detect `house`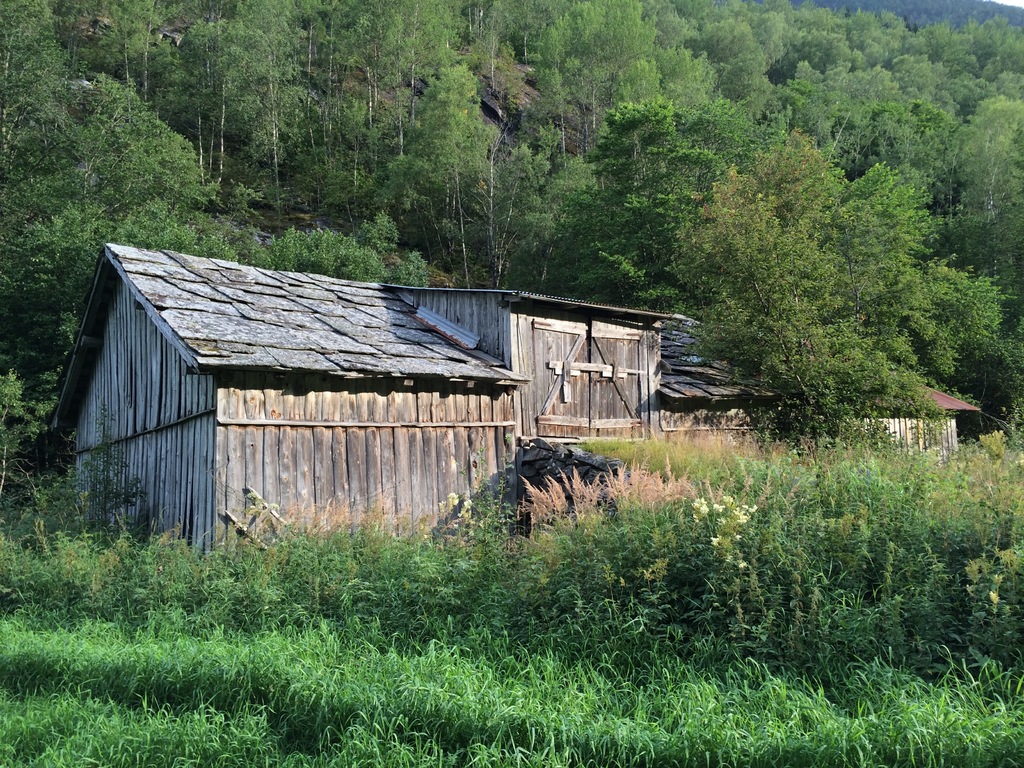
{"x1": 36, "y1": 234, "x2": 698, "y2": 570}
